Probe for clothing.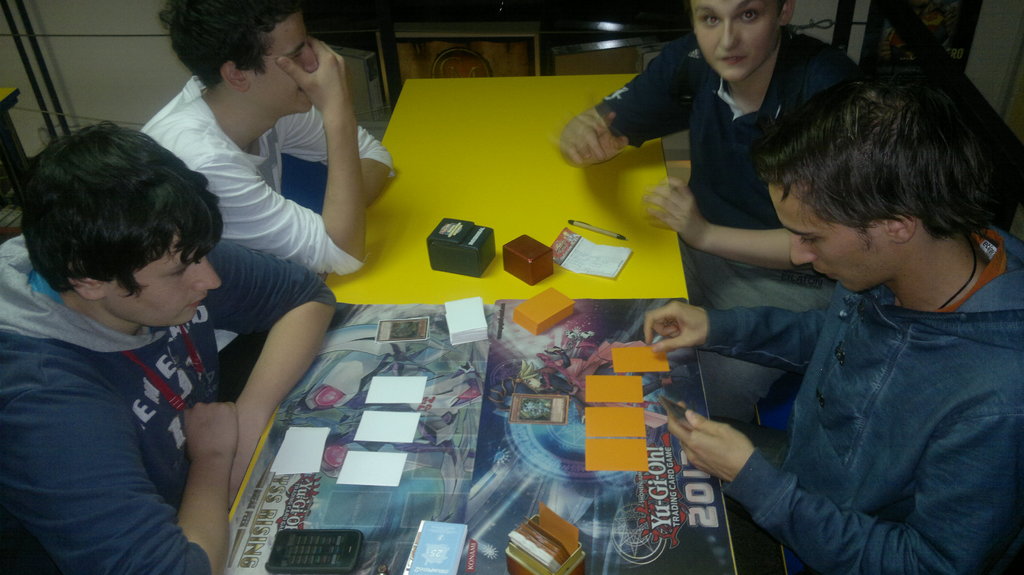
Probe result: l=140, t=75, r=396, b=396.
